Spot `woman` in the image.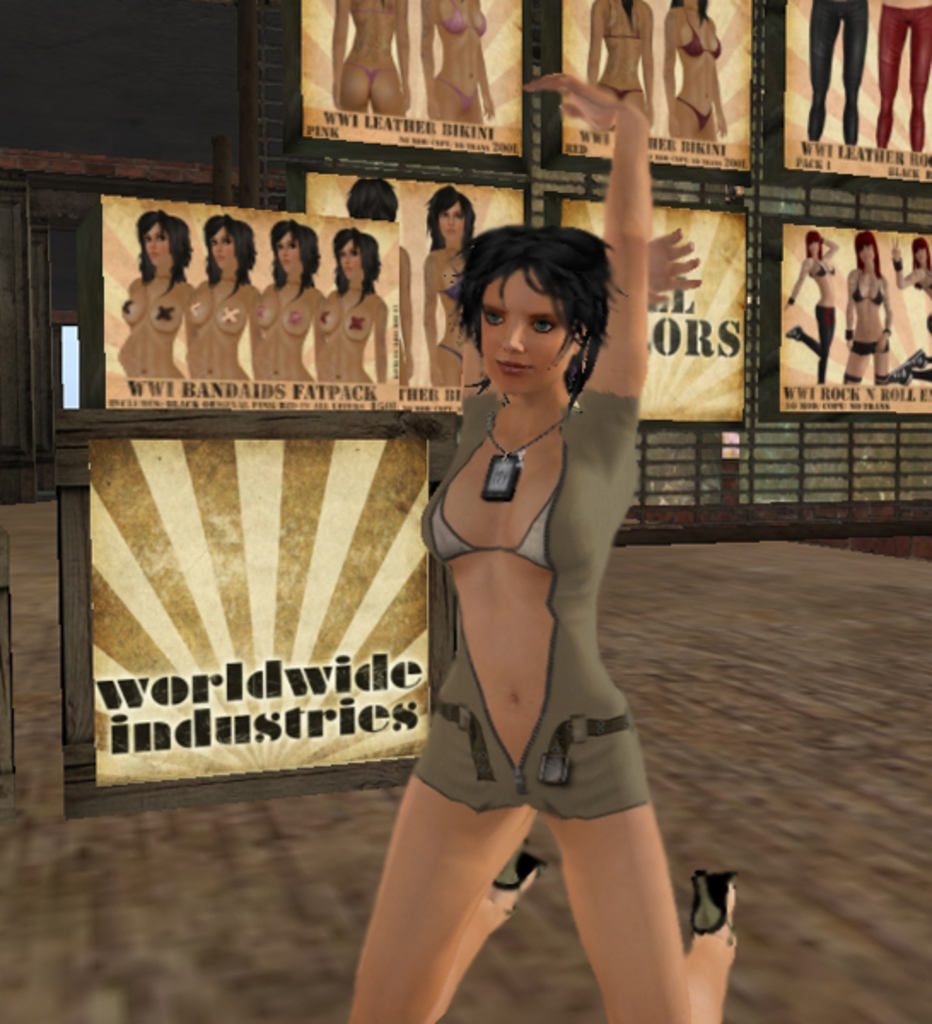
`woman` found at <box>661,0,731,143</box>.
